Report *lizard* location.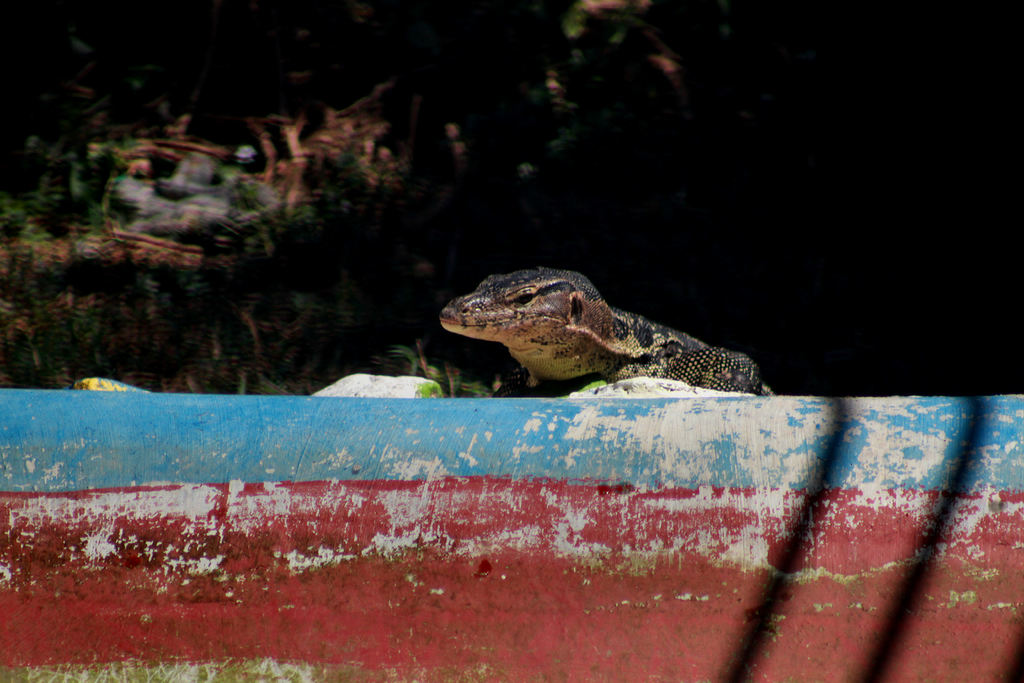
Report: l=430, t=274, r=775, b=432.
